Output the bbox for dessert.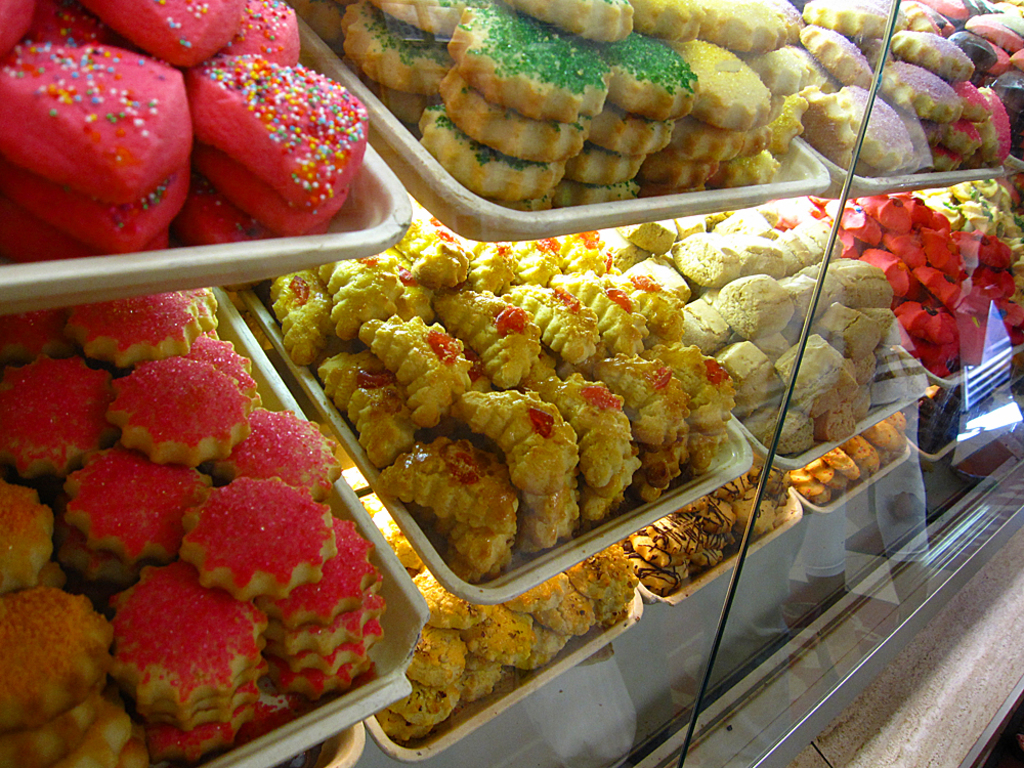
locate(133, 689, 255, 725).
